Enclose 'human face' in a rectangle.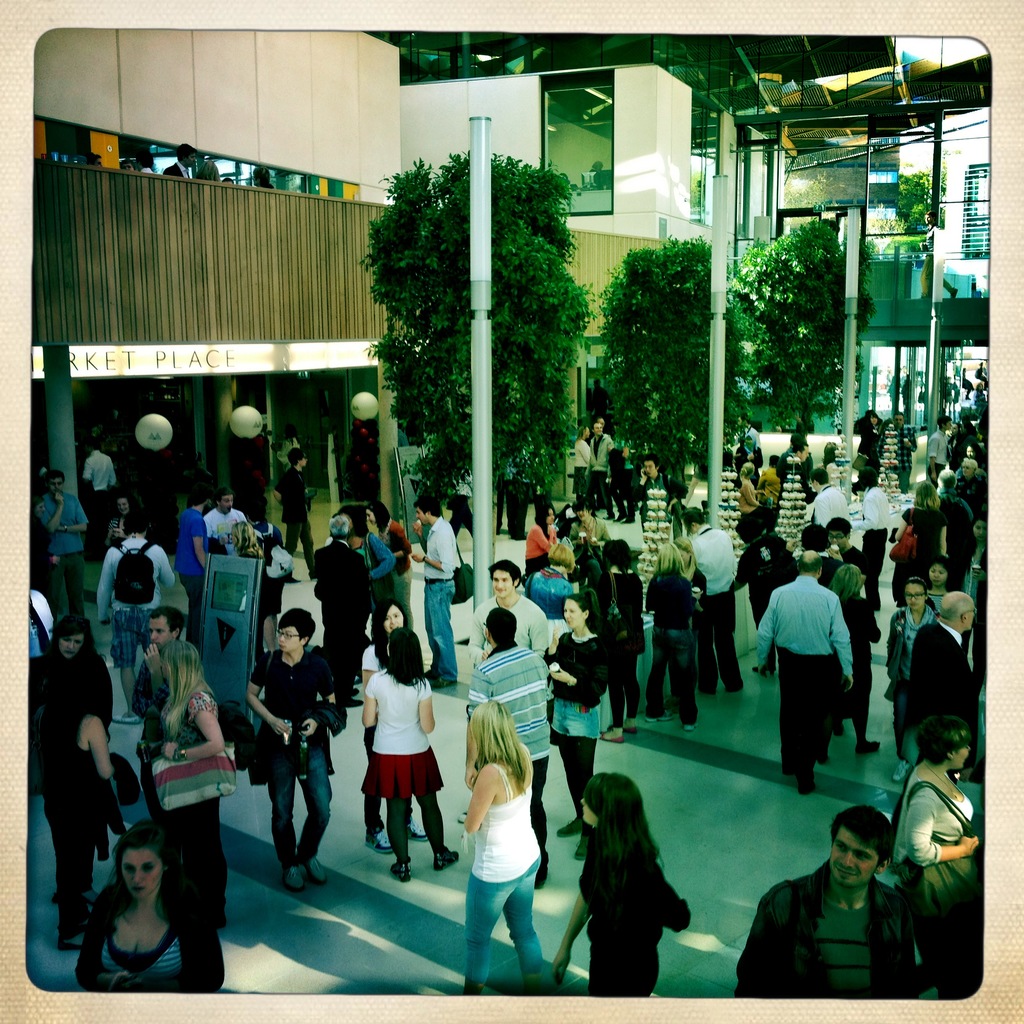
x1=644, y1=457, x2=655, y2=476.
